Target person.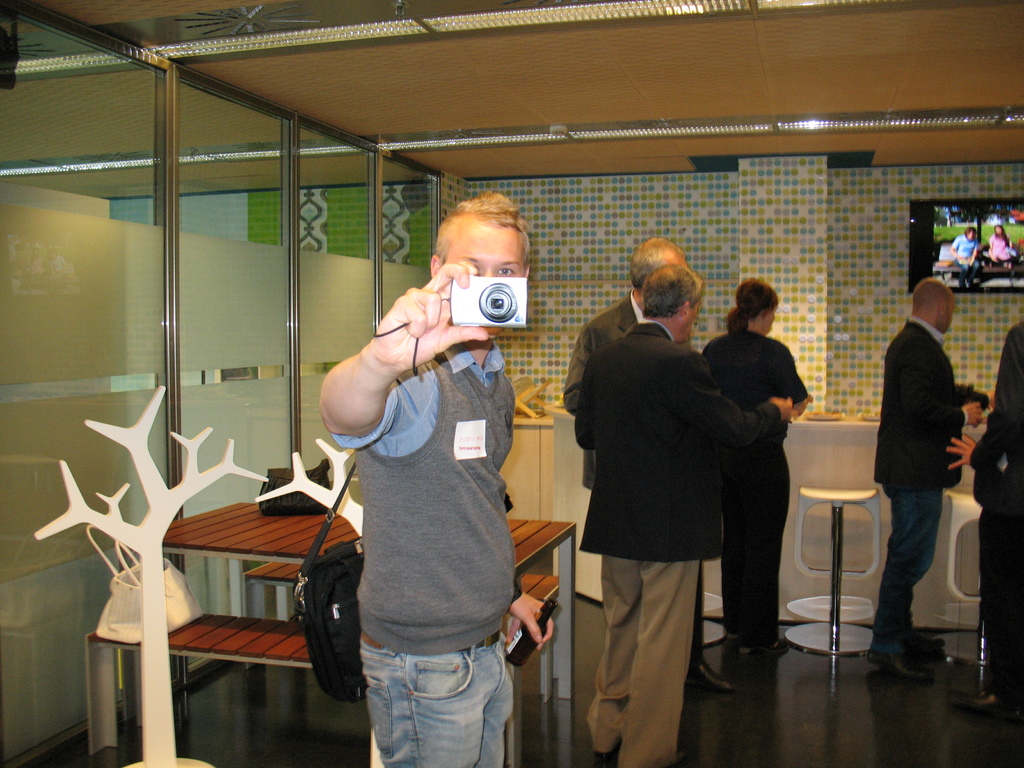
Target region: [x1=949, y1=227, x2=985, y2=290].
